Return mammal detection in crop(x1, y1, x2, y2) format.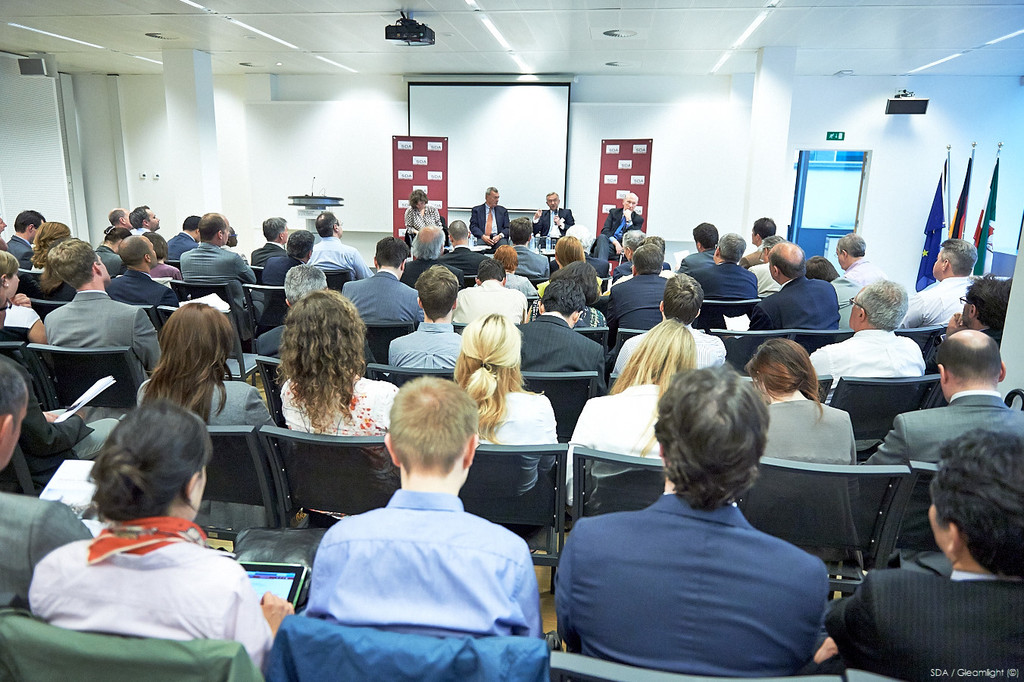
crop(692, 230, 753, 302).
